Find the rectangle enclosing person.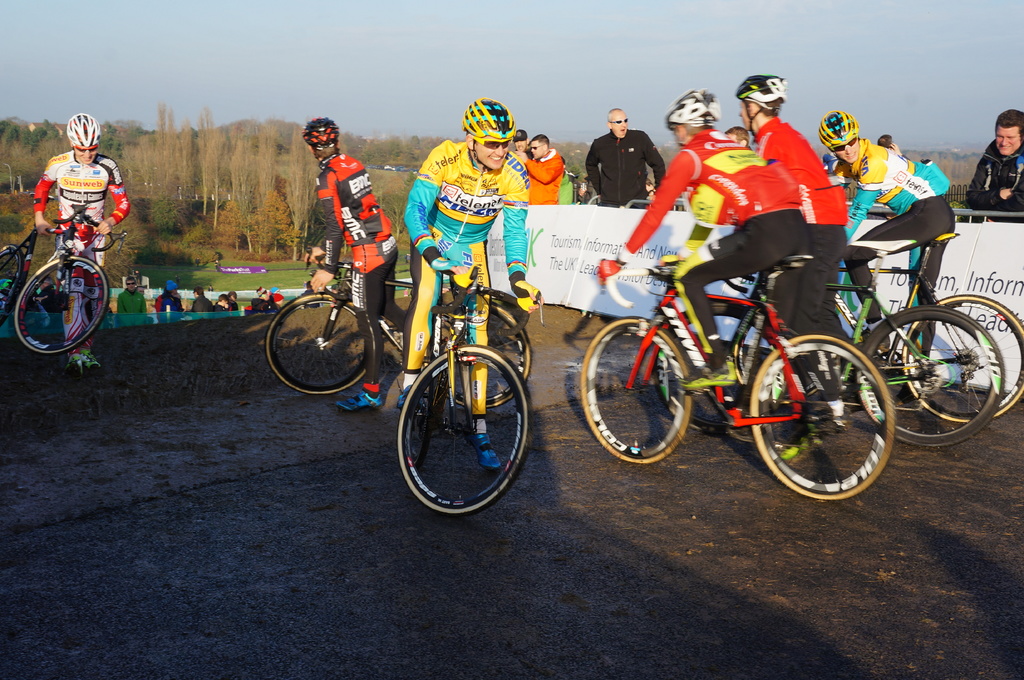
(591,105,659,212).
